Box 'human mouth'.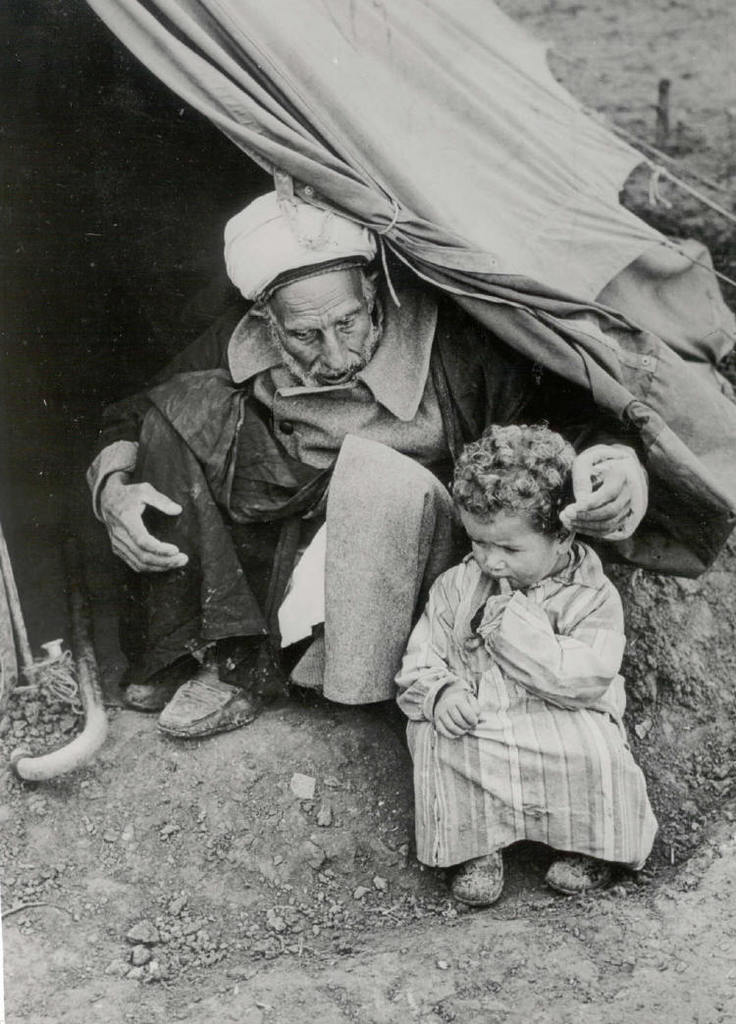
485/574/512/581.
